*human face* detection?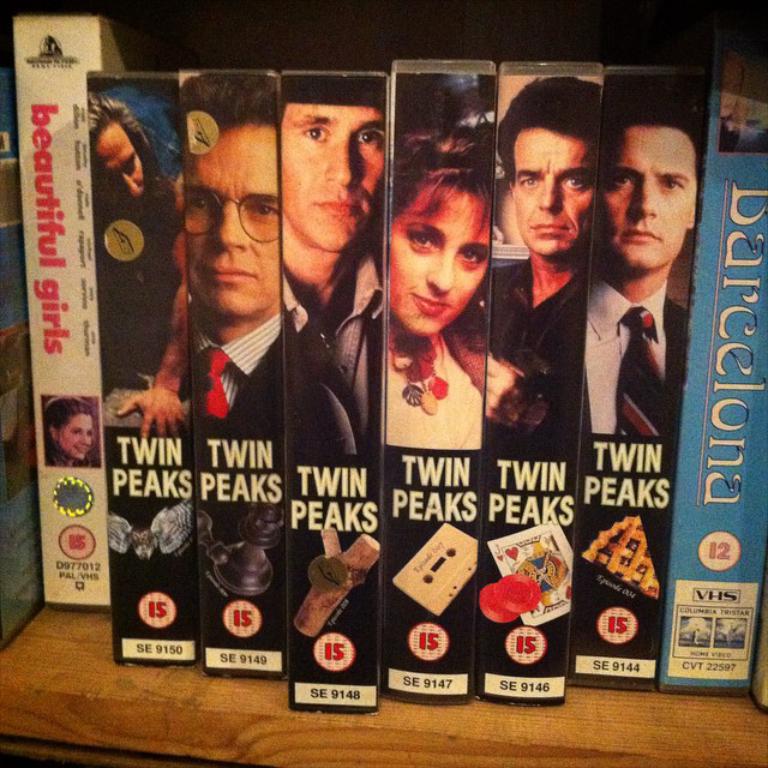
(54,410,92,460)
